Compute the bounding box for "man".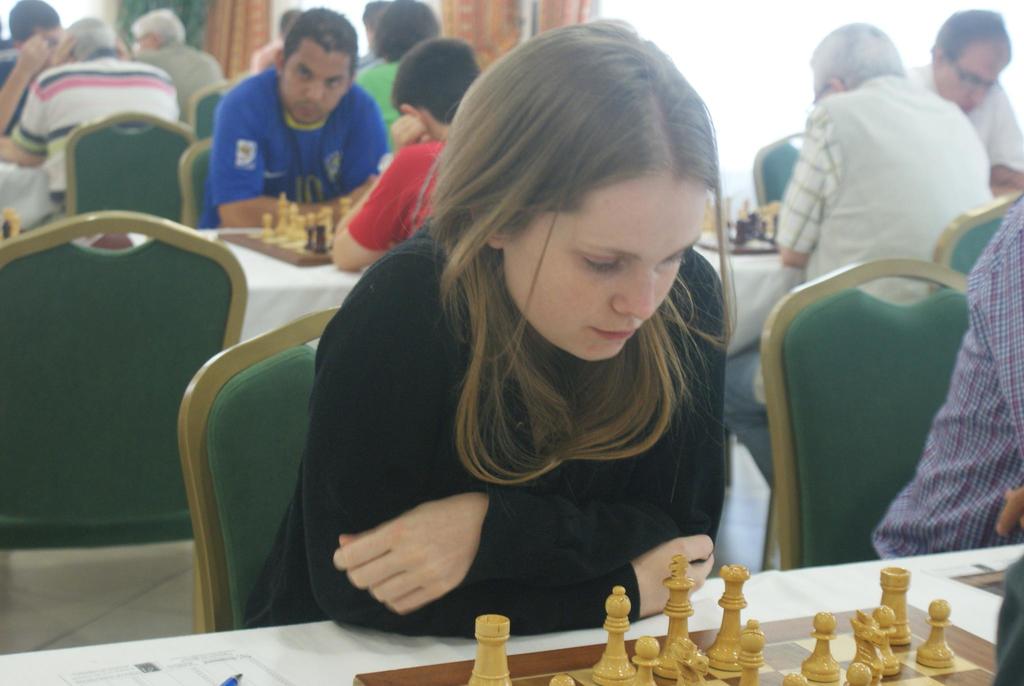
bbox(329, 33, 479, 271).
